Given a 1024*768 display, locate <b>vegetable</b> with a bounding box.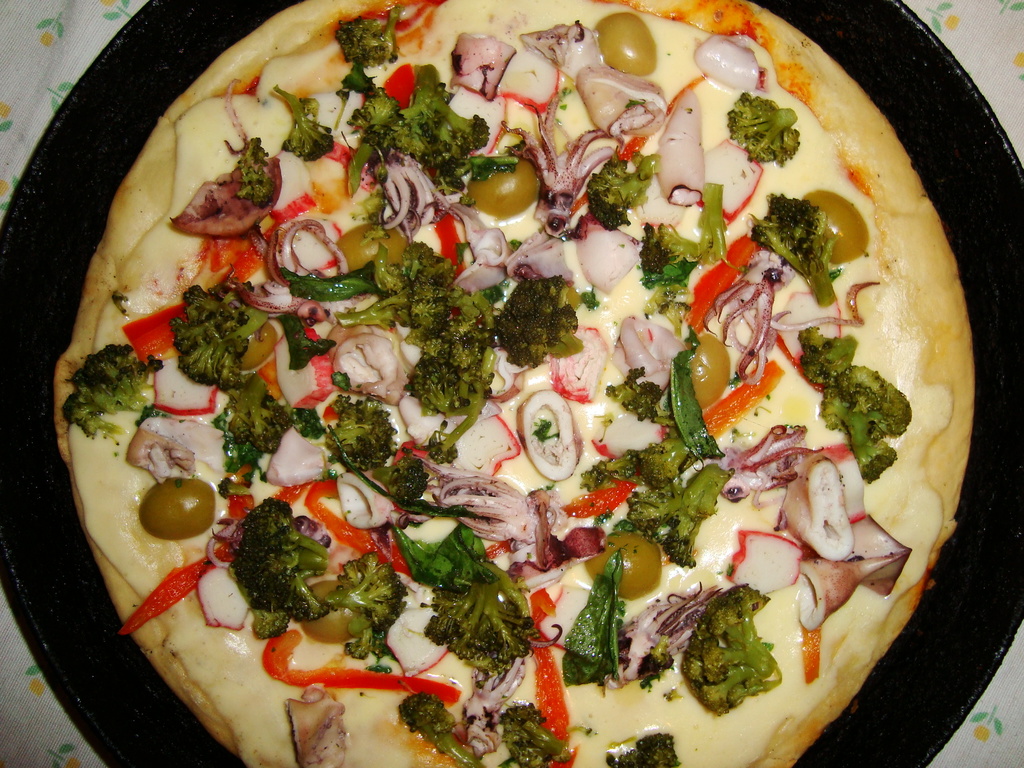
Located: [left=459, top=150, right=546, bottom=224].
